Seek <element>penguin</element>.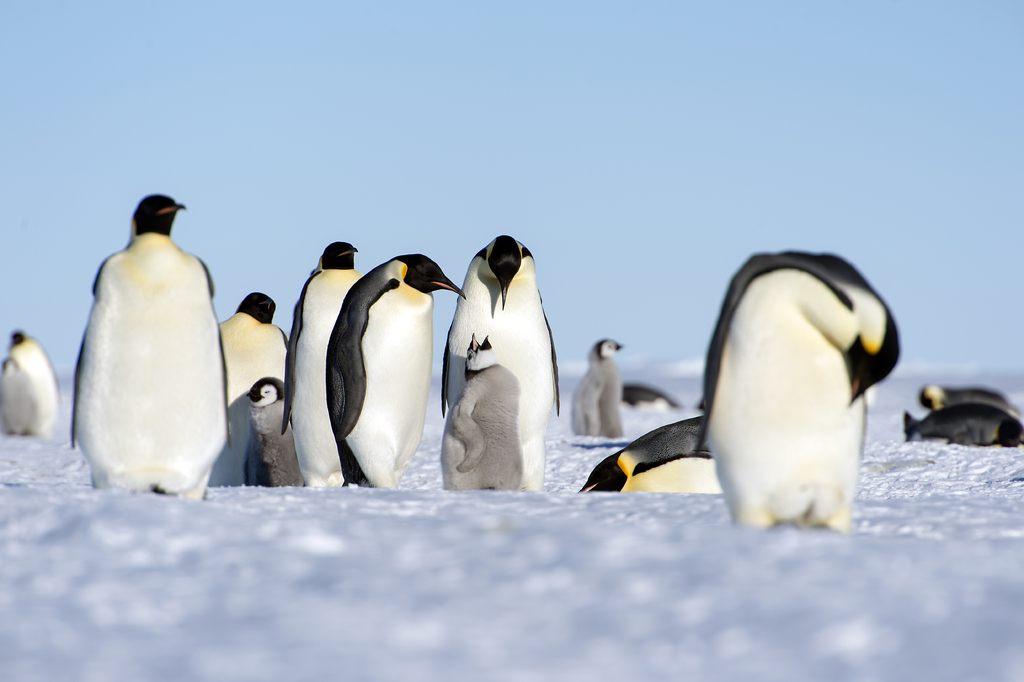
select_region(620, 383, 676, 412).
